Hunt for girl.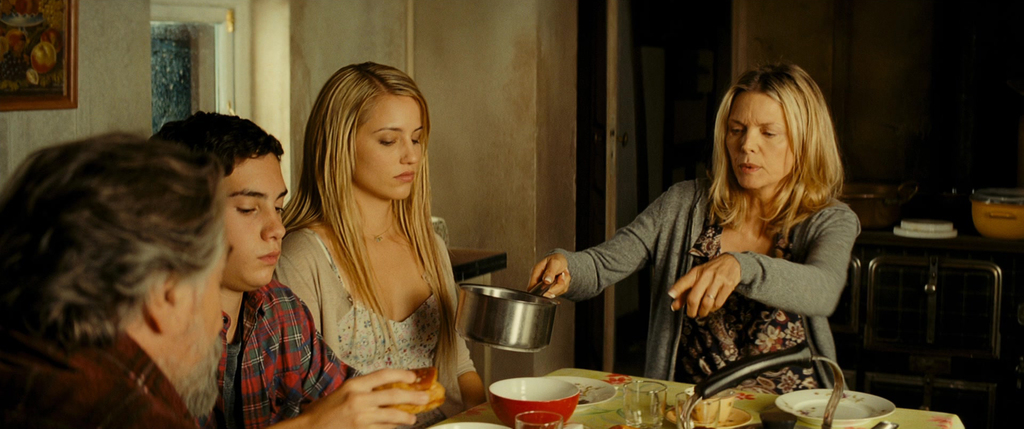
Hunted down at {"left": 271, "top": 61, "right": 484, "bottom": 403}.
